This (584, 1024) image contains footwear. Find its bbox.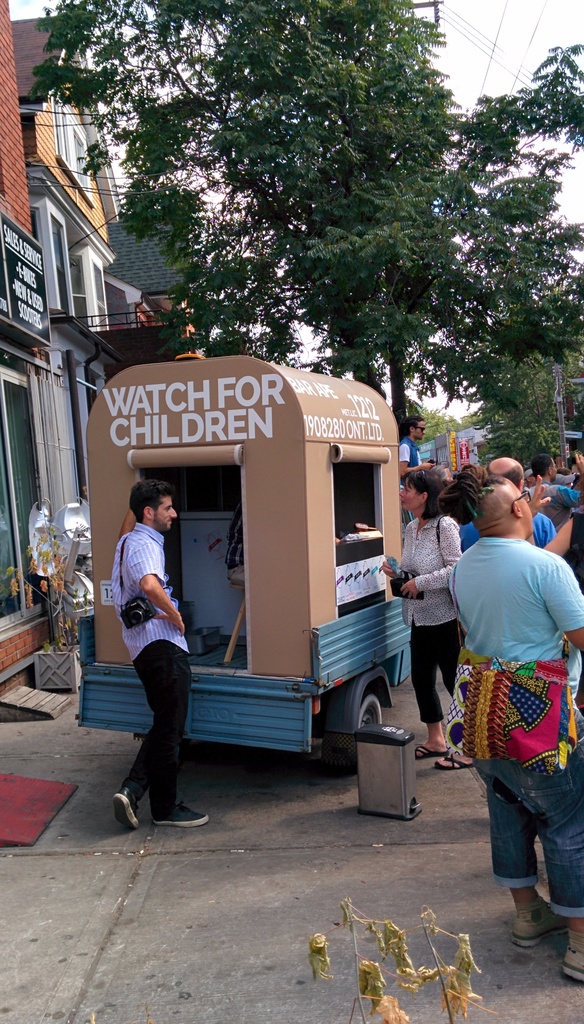
[x1=435, y1=753, x2=479, y2=772].
